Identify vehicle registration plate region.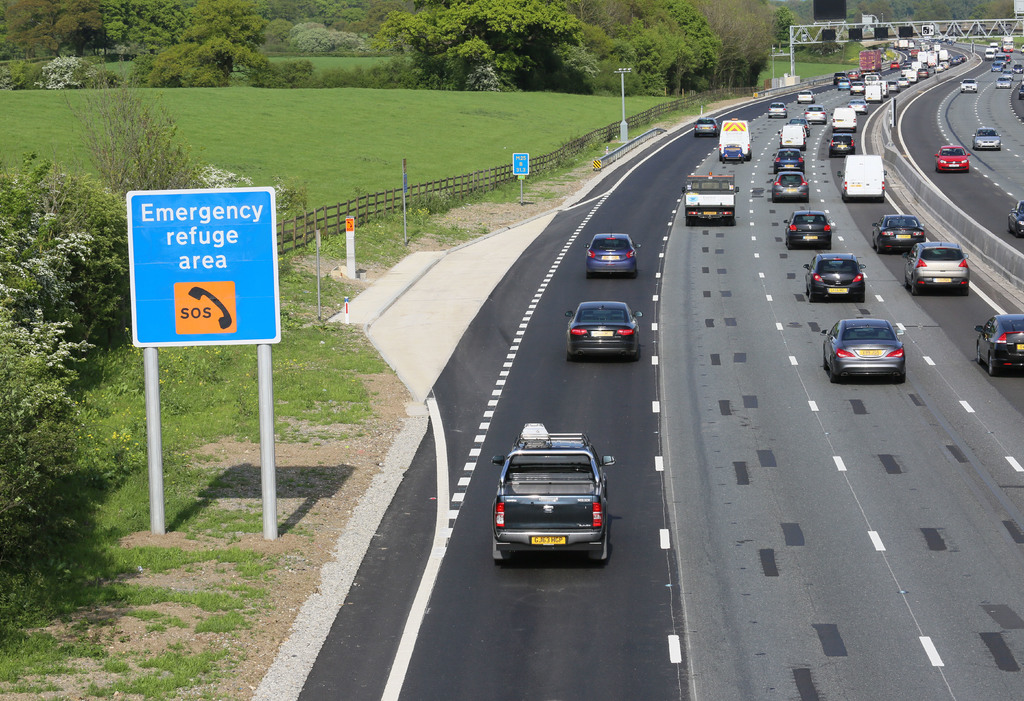
Region: 703 212 716 213.
